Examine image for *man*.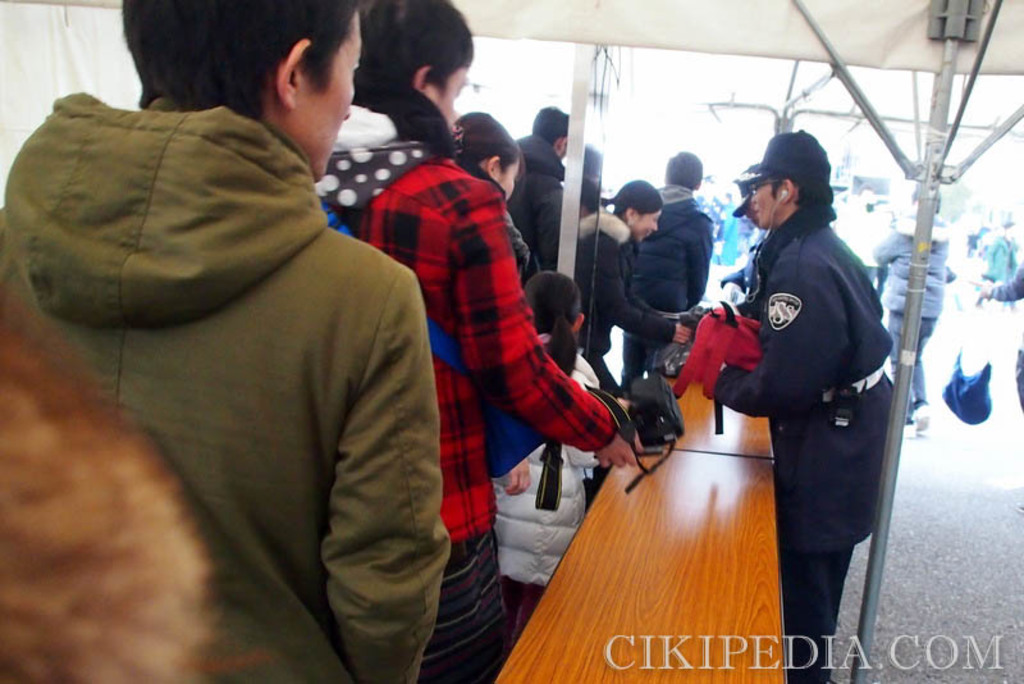
Examination result: left=620, top=151, right=713, bottom=393.
